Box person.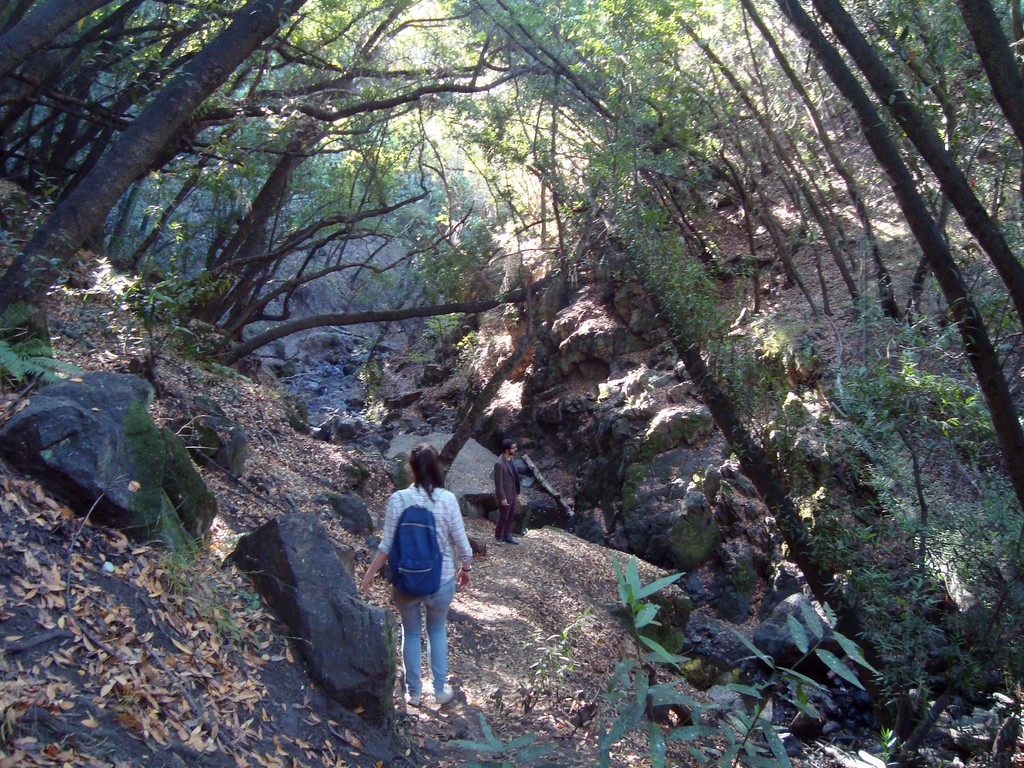
<bbox>359, 445, 470, 704</bbox>.
